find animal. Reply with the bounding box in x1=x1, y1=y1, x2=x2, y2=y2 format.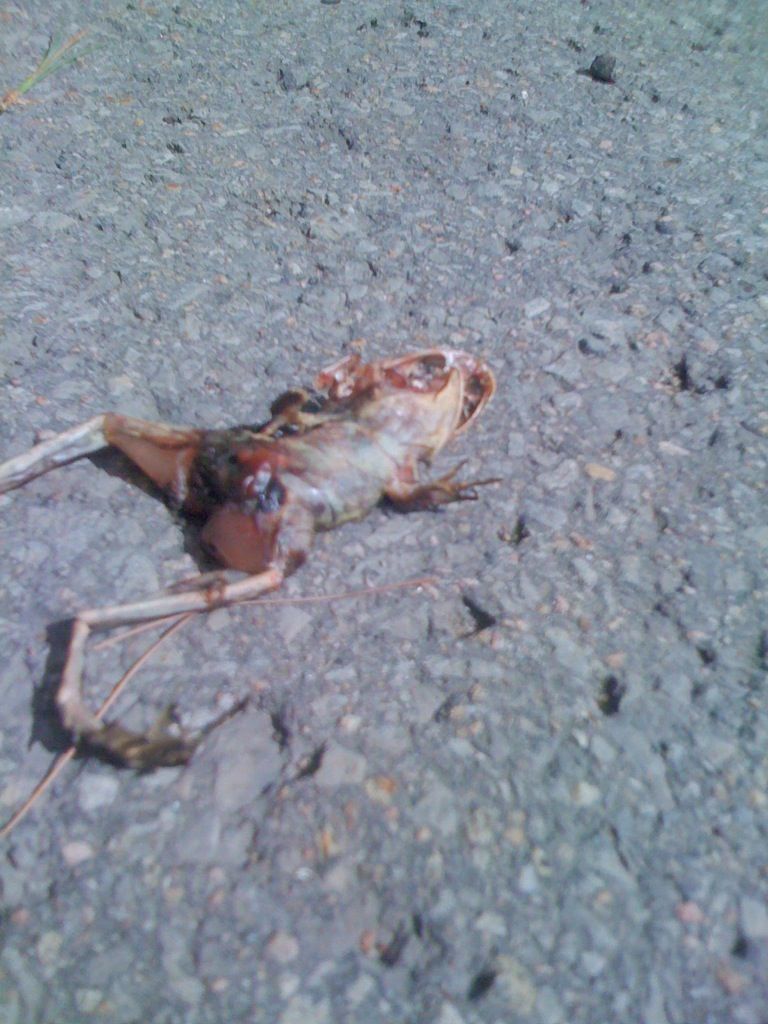
x1=0, y1=336, x2=507, y2=772.
